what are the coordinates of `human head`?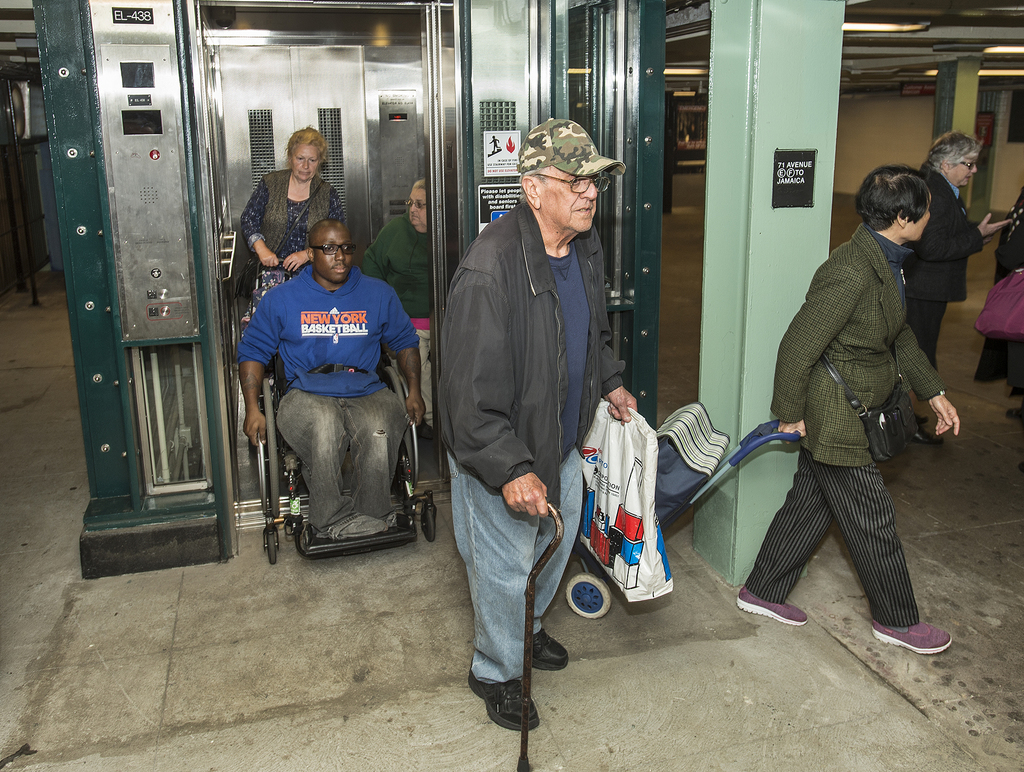
BBox(307, 215, 351, 279).
